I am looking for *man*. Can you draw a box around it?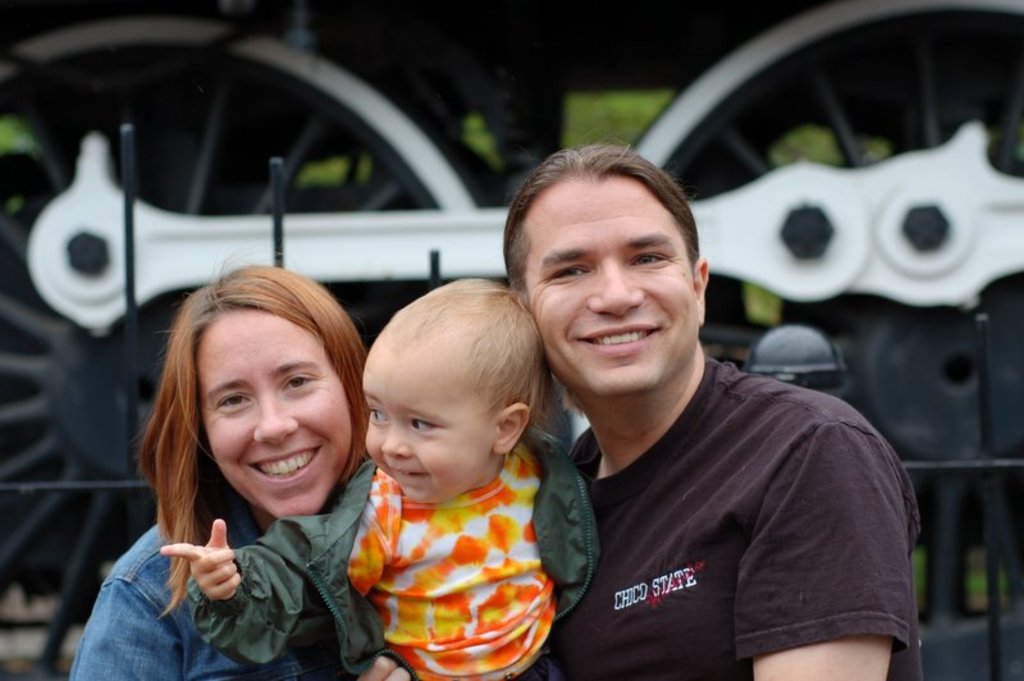
Sure, the bounding box is <bbox>490, 154, 916, 680</bbox>.
